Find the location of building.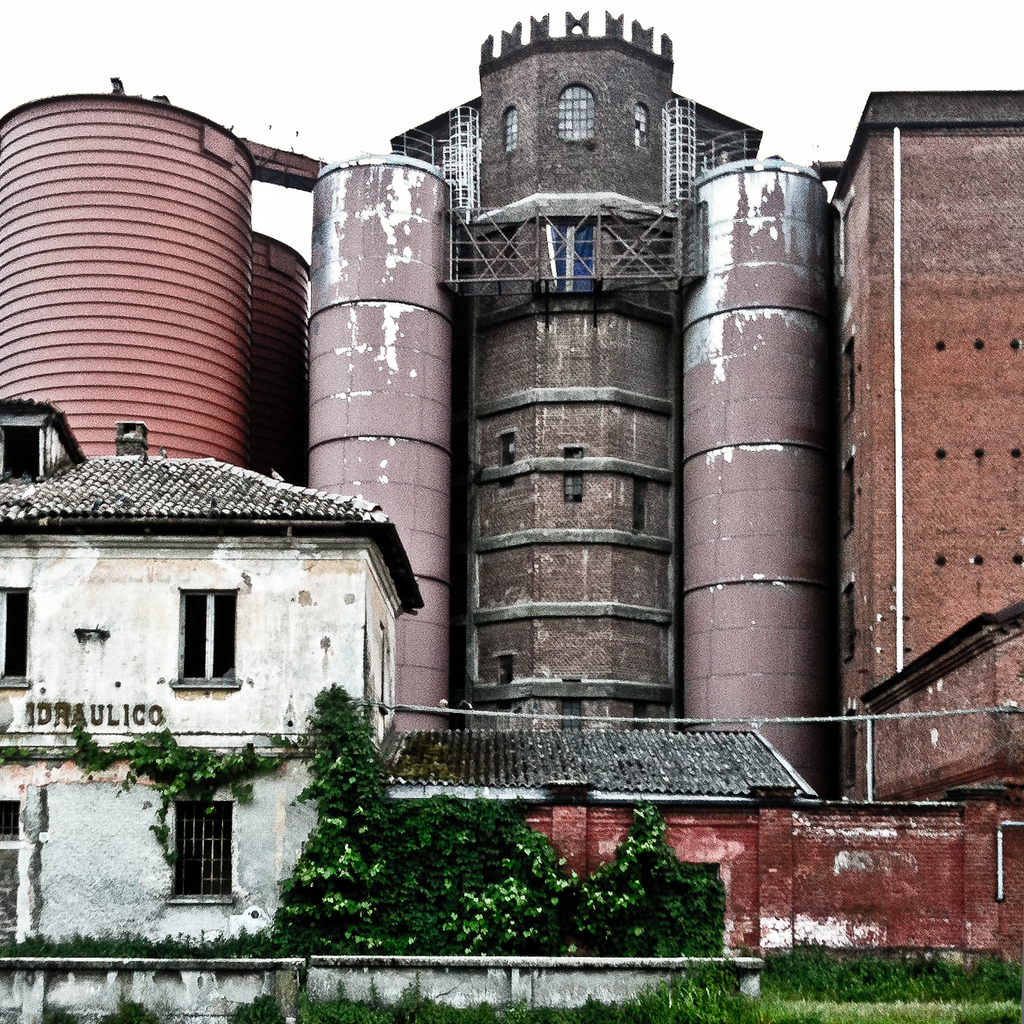
Location: {"left": 0, "top": 397, "right": 820, "bottom": 948}.
